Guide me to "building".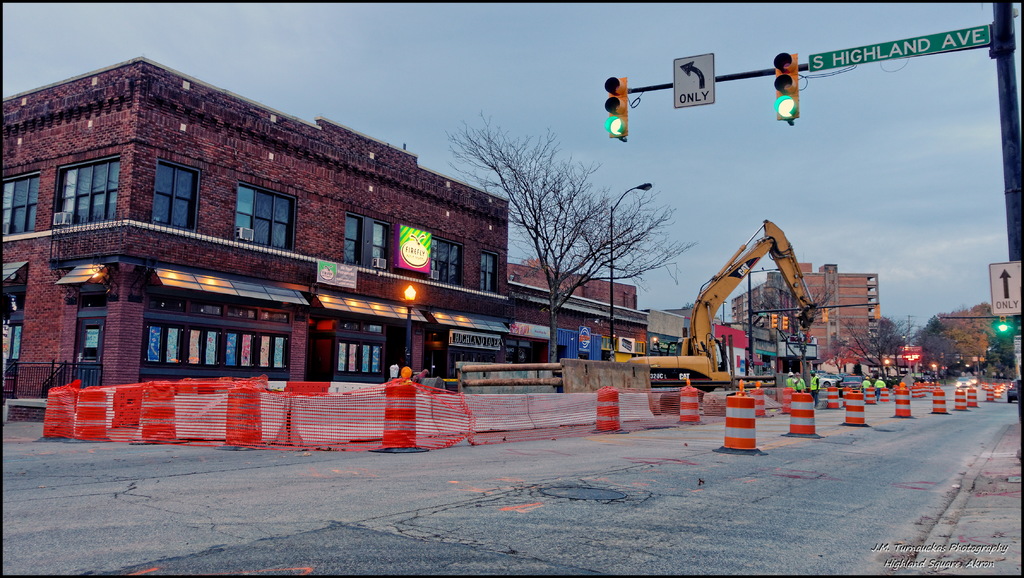
Guidance: (x1=509, y1=257, x2=648, y2=362).
